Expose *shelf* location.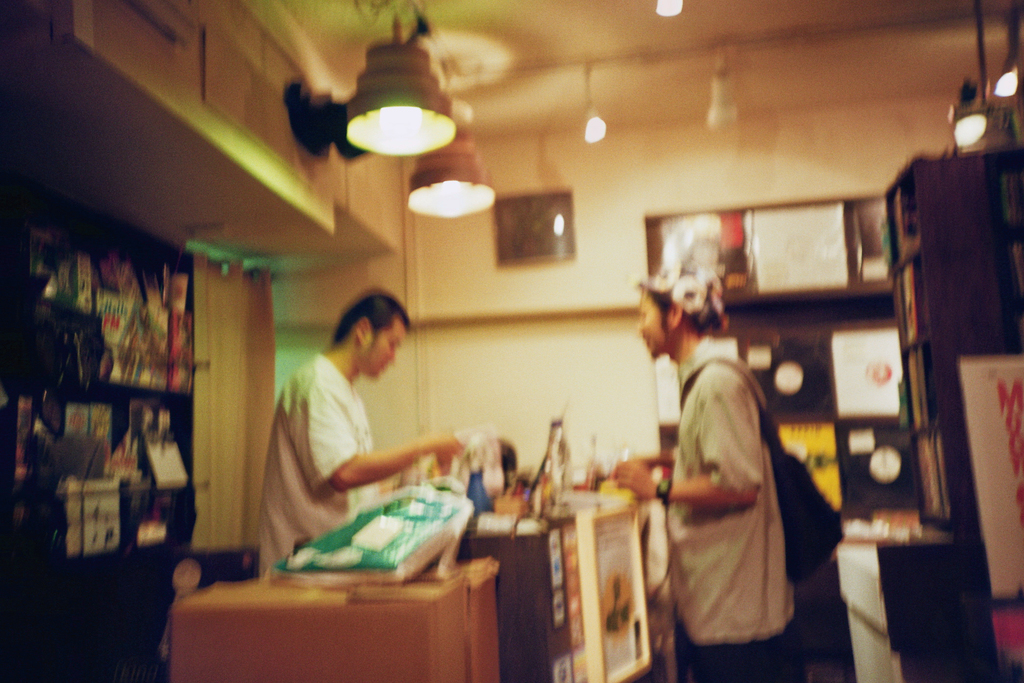
Exposed at <box>74,238,191,386</box>.
